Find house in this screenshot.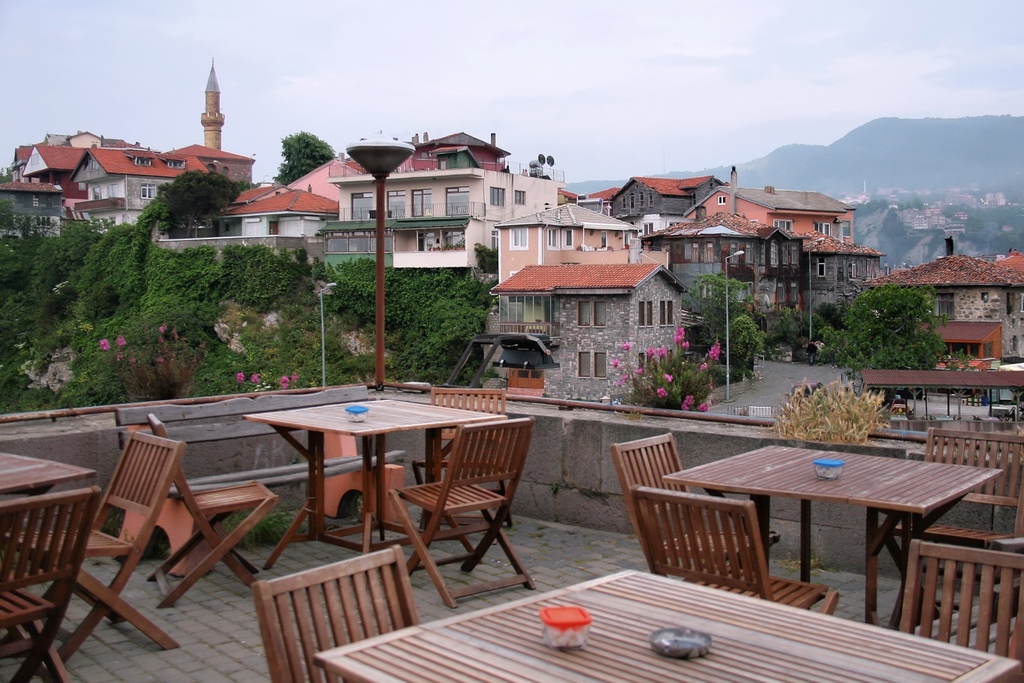
The bounding box for house is {"x1": 219, "y1": 185, "x2": 343, "y2": 238}.
